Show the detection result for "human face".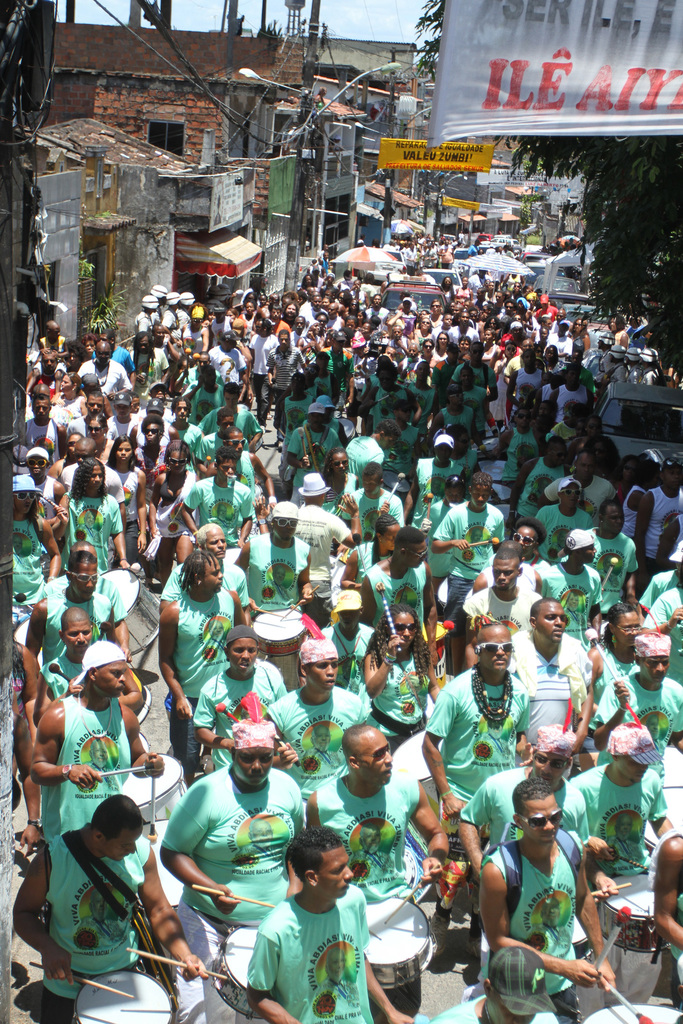
504 345 516 357.
